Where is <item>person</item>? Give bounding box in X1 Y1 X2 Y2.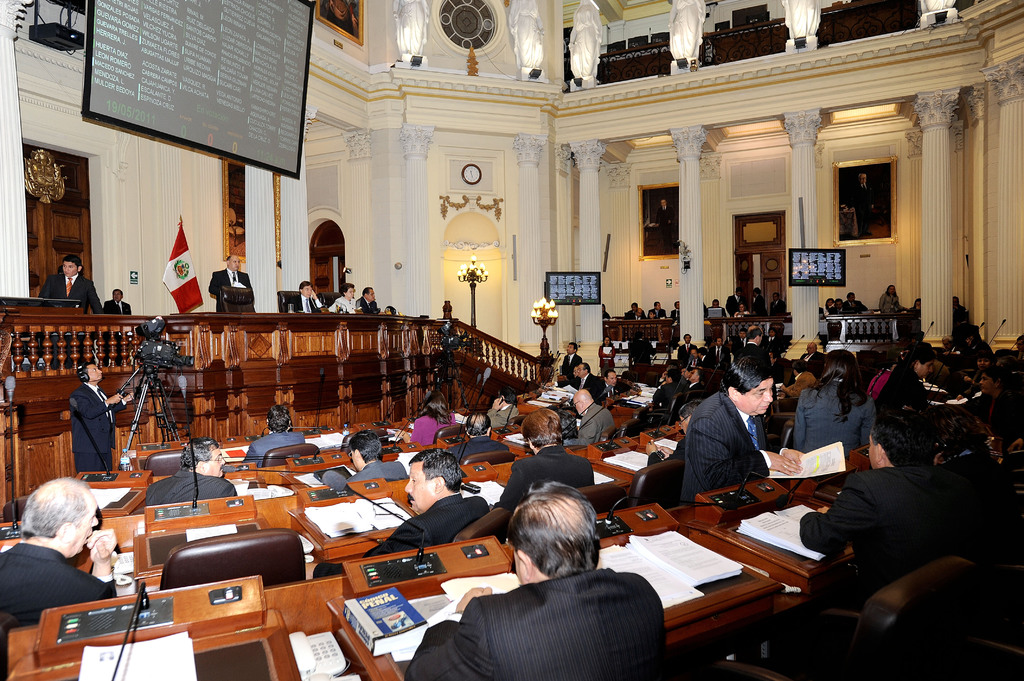
66 363 120 486.
